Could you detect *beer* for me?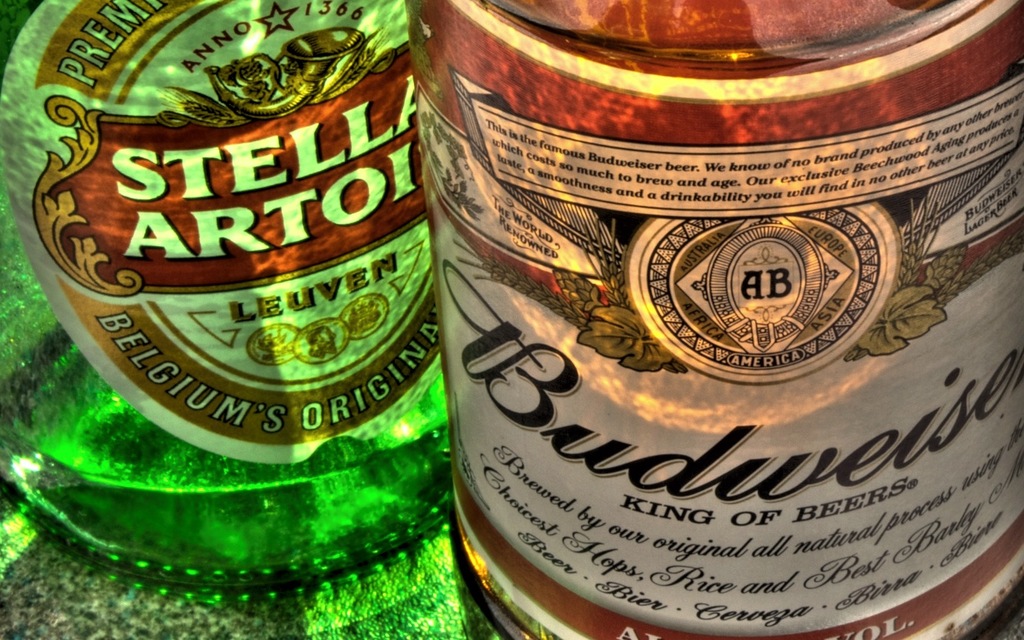
Detection result: [386,0,1023,639].
